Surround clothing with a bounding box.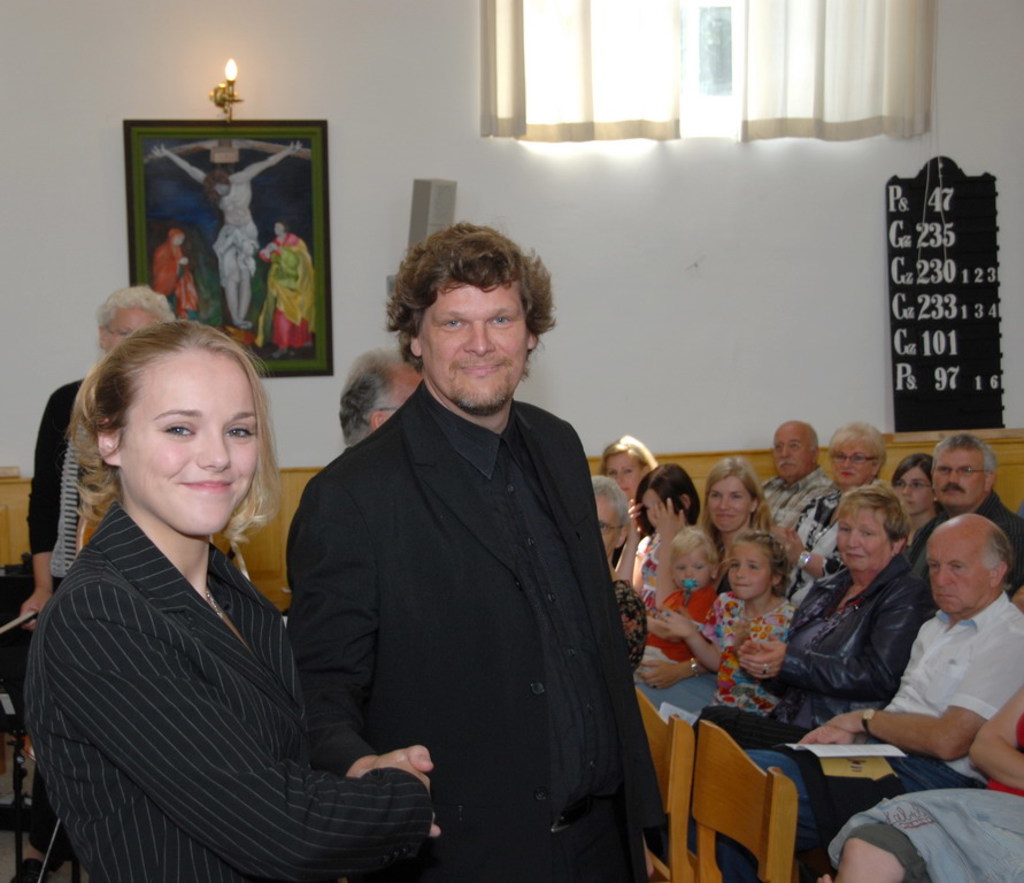
<bbox>22, 500, 433, 882</bbox>.
